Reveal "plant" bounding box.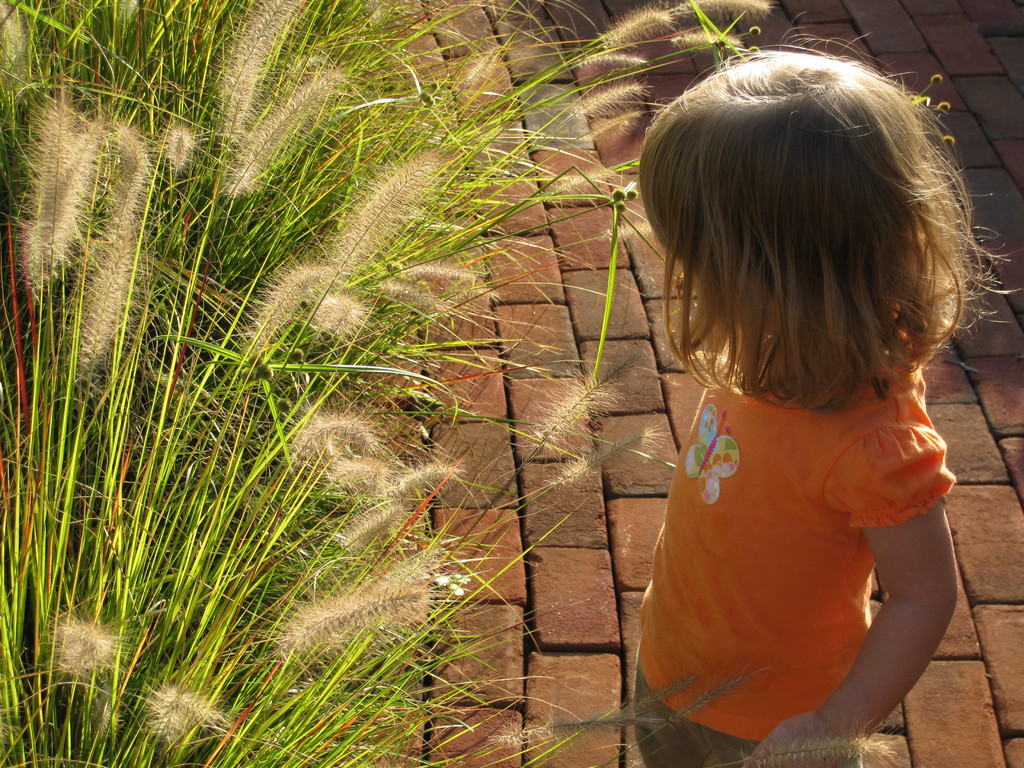
Revealed: (12, 35, 726, 755).
